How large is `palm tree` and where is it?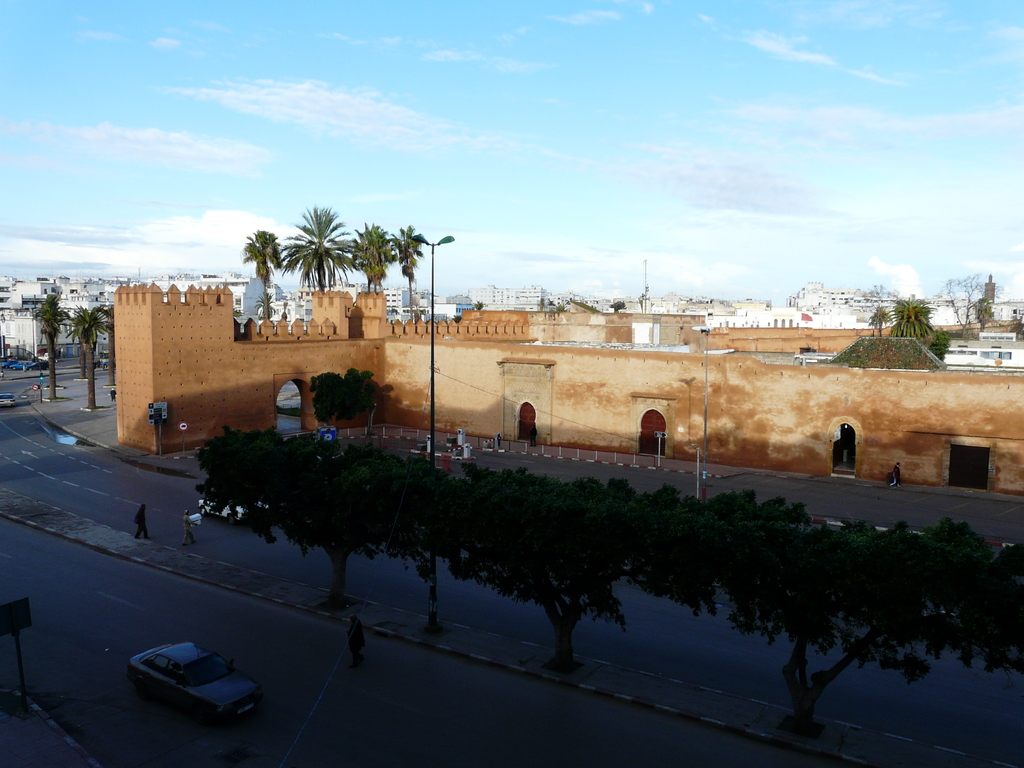
Bounding box: locate(106, 299, 118, 397).
